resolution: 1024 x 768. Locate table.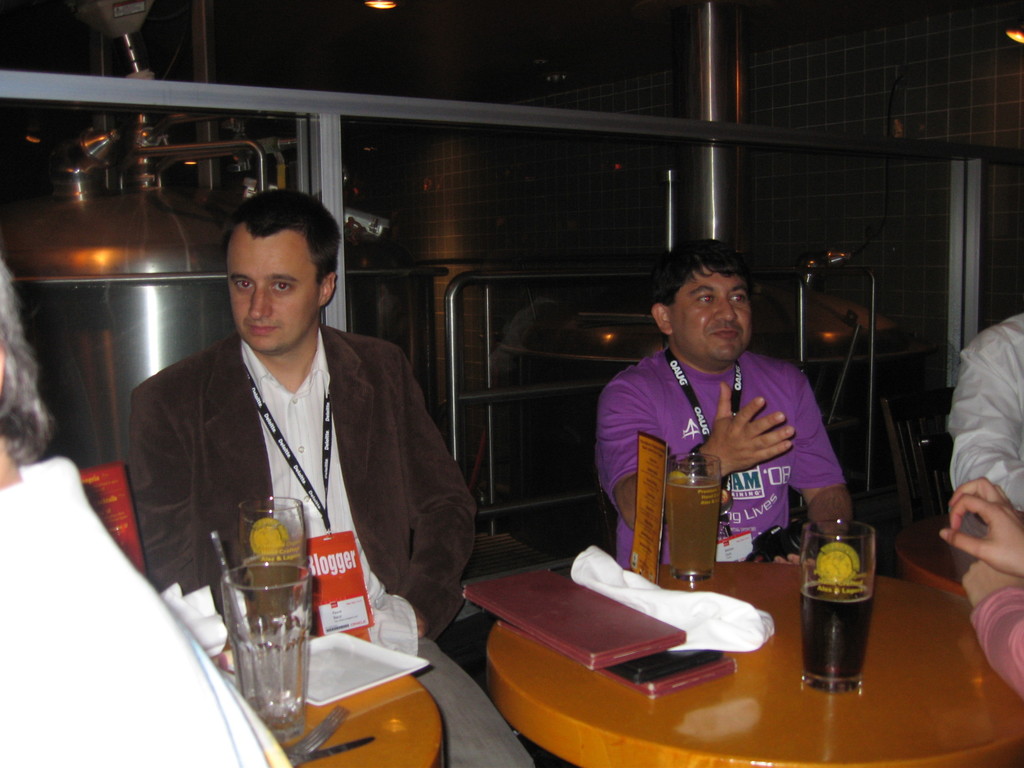
x1=482 y1=566 x2=1017 y2=767.
